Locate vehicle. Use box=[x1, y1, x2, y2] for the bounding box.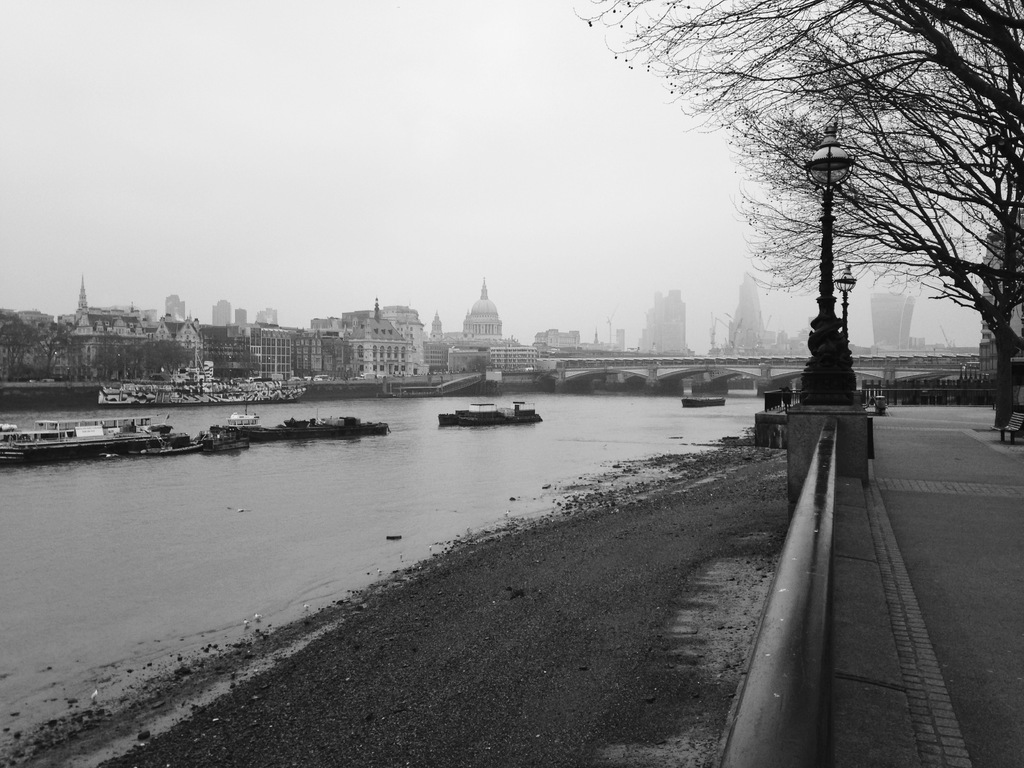
box=[179, 338, 216, 387].
